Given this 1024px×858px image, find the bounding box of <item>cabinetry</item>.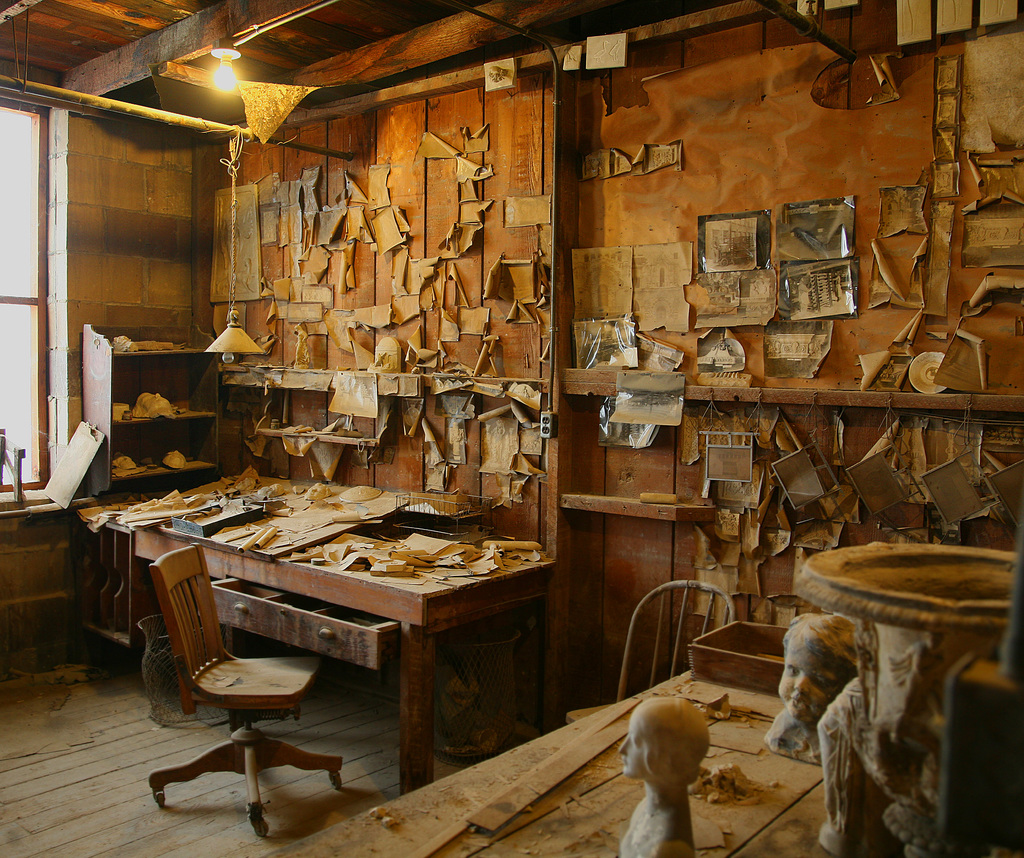
pyautogui.locateOnScreen(125, 474, 566, 791).
